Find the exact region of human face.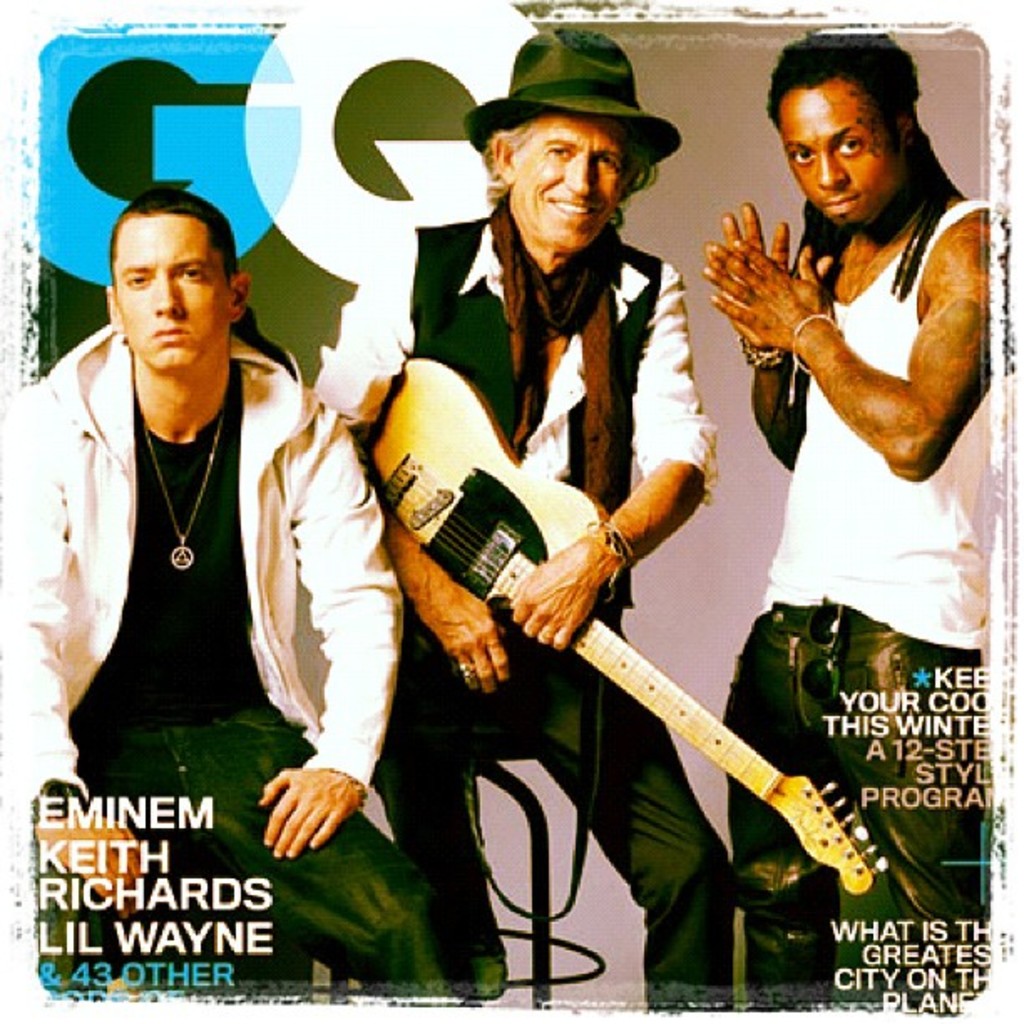
Exact region: l=515, t=119, r=626, b=244.
